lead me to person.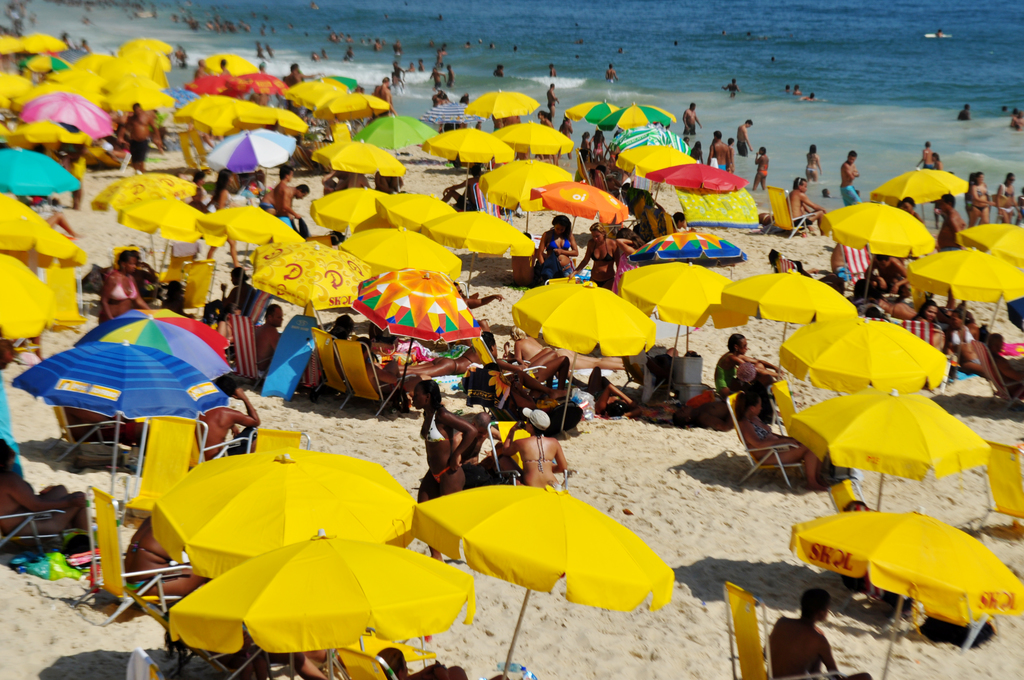
Lead to left=737, top=121, right=753, bottom=158.
